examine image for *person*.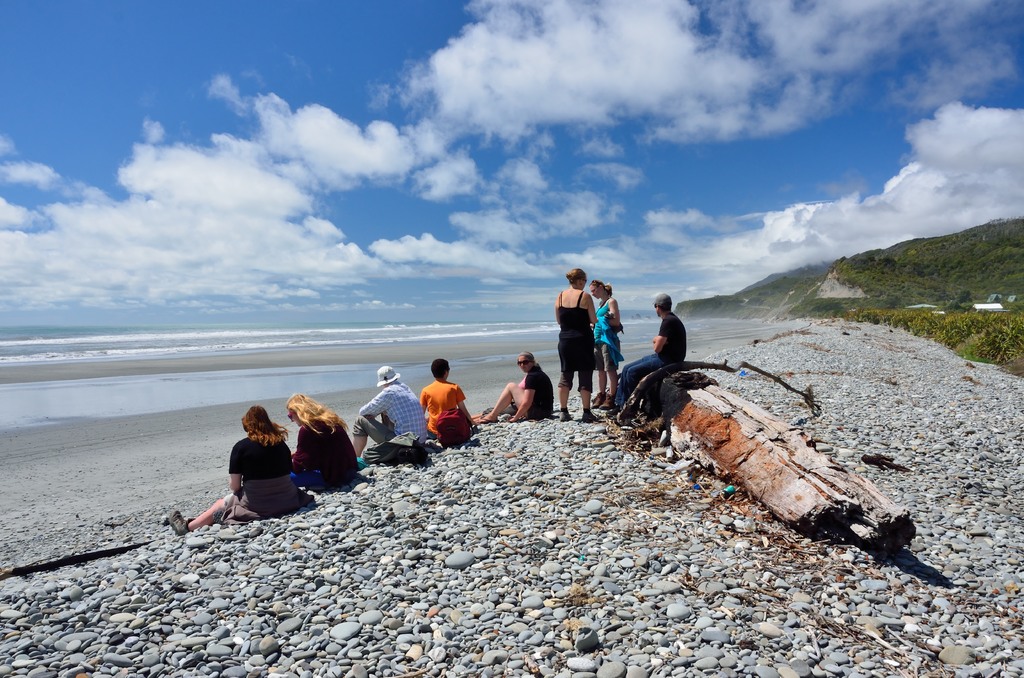
Examination result: left=477, top=352, right=550, bottom=421.
